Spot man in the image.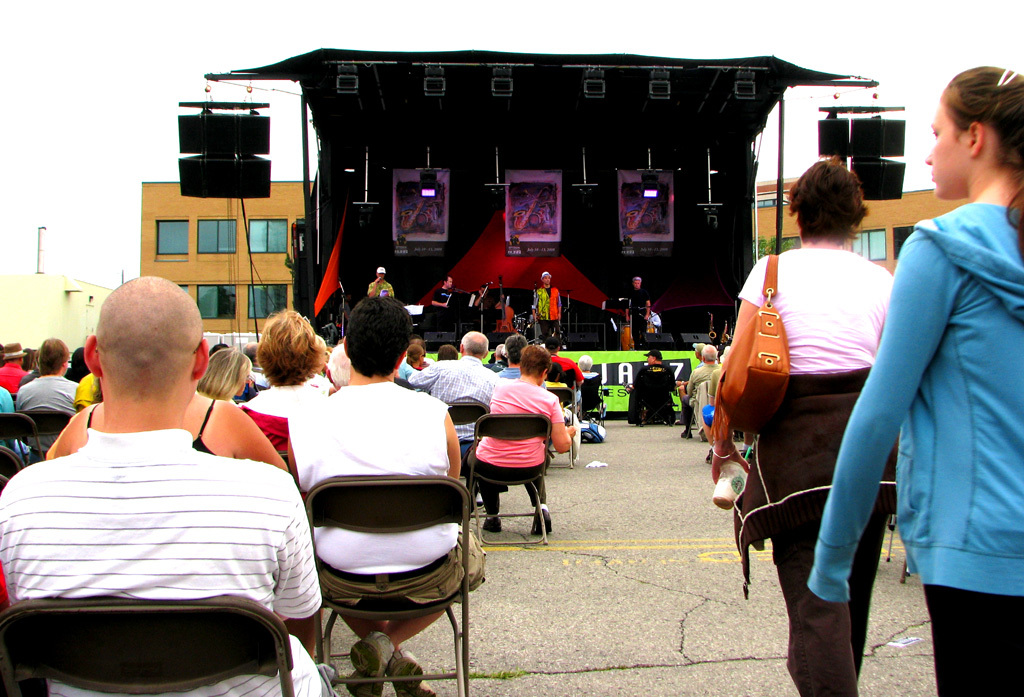
man found at 430:274:457:334.
